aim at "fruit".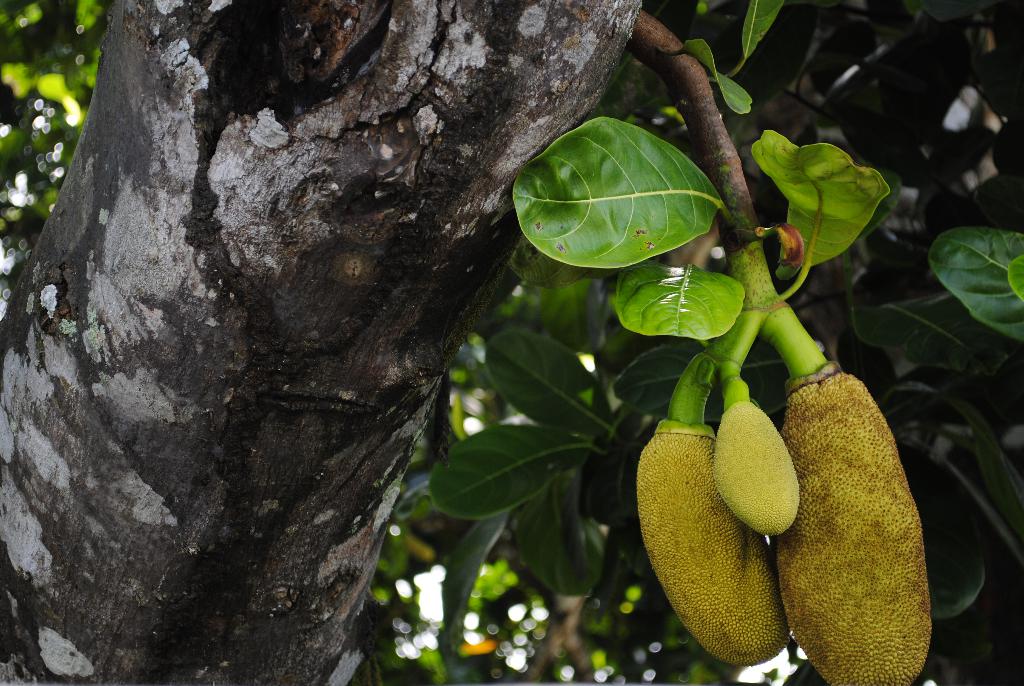
Aimed at x1=719 y1=398 x2=806 y2=535.
